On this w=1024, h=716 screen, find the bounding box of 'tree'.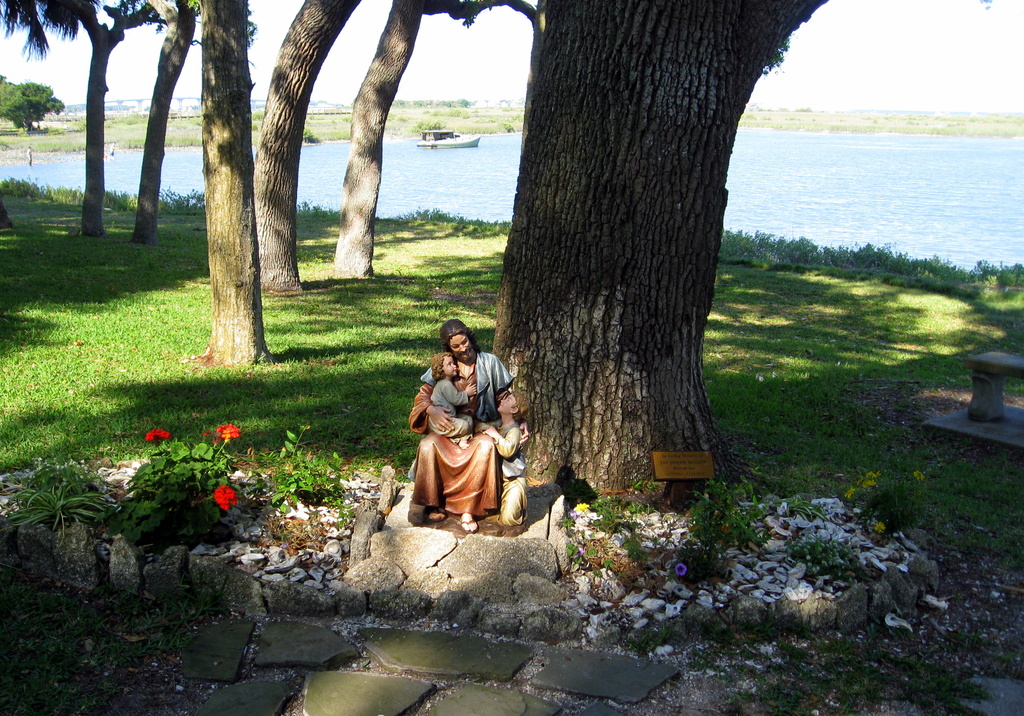
Bounding box: [334,0,479,289].
